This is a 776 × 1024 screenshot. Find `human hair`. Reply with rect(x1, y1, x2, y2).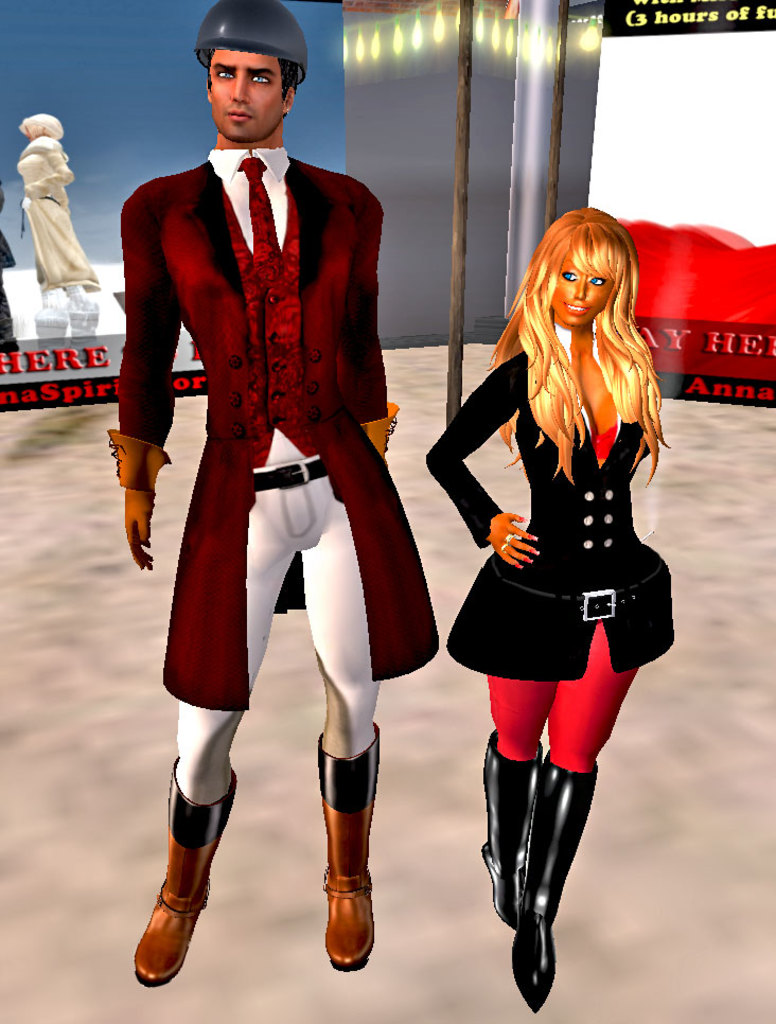
rect(490, 196, 658, 461).
